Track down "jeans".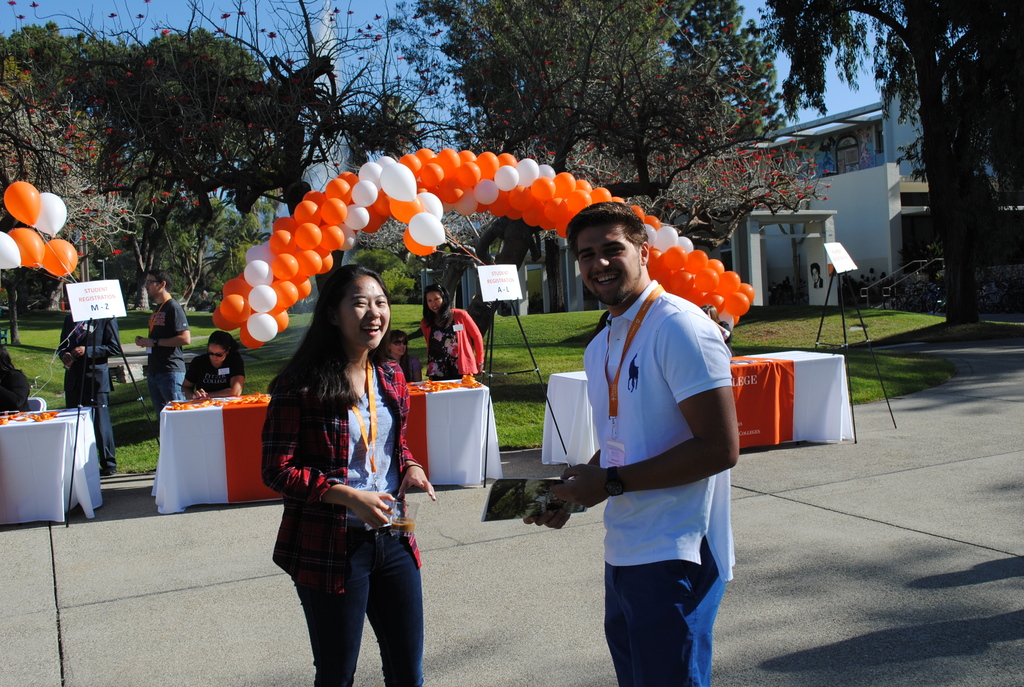
Tracked to [left=143, top=370, right=183, bottom=408].
